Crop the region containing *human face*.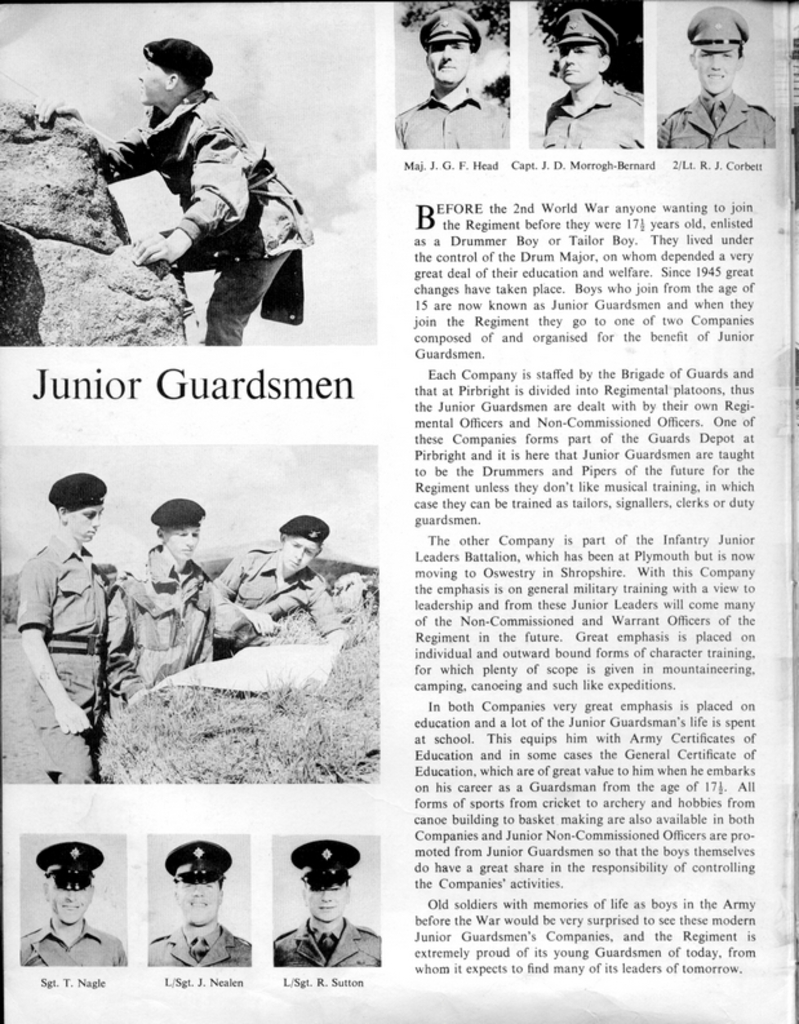
Crop region: [427,39,470,92].
